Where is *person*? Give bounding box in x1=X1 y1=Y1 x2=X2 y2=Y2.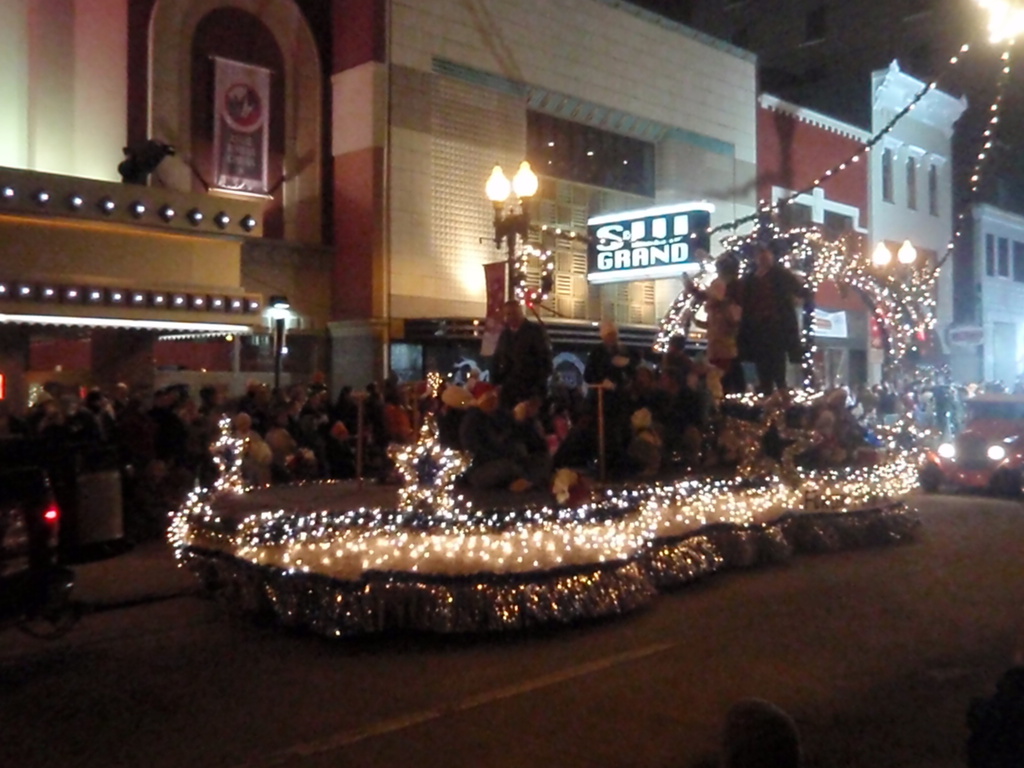
x1=680 y1=243 x2=746 y2=408.
